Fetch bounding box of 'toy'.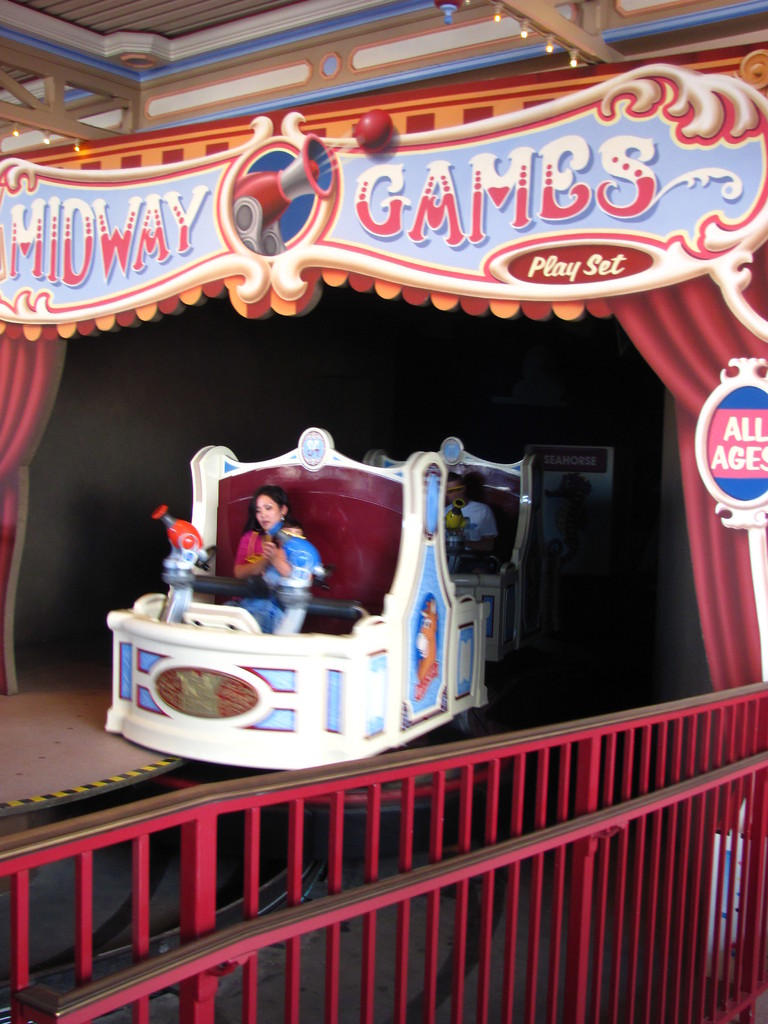
Bbox: (x1=63, y1=447, x2=622, y2=754).
